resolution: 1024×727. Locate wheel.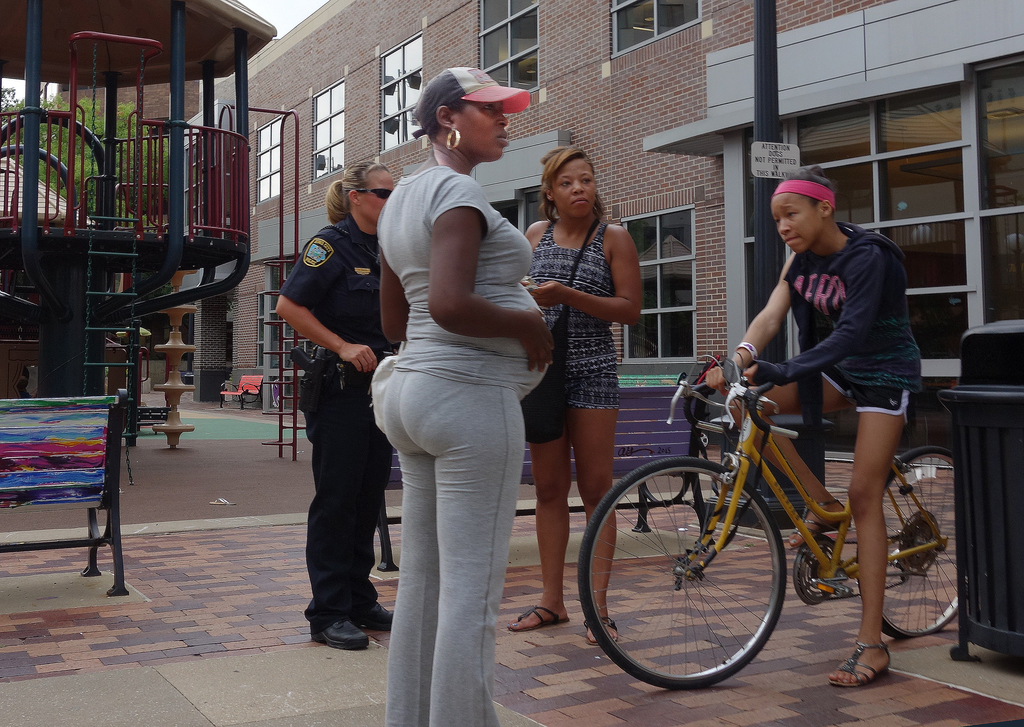
rect(592, 463, 793, 686).
